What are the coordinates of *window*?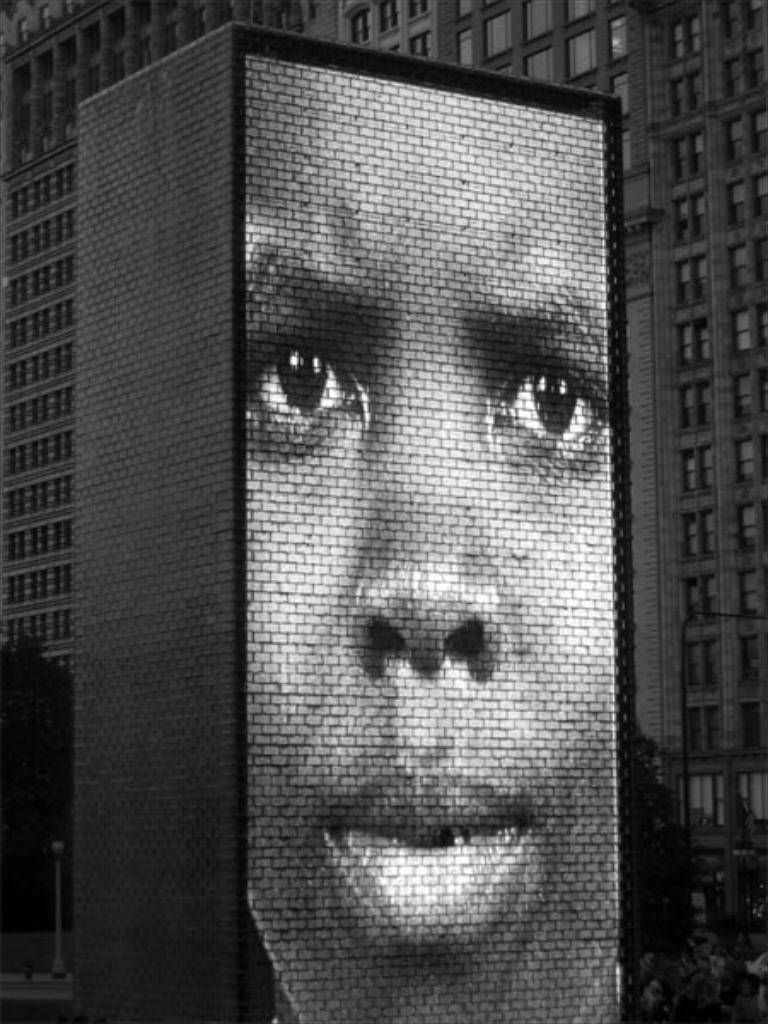
729/570/765/625.
